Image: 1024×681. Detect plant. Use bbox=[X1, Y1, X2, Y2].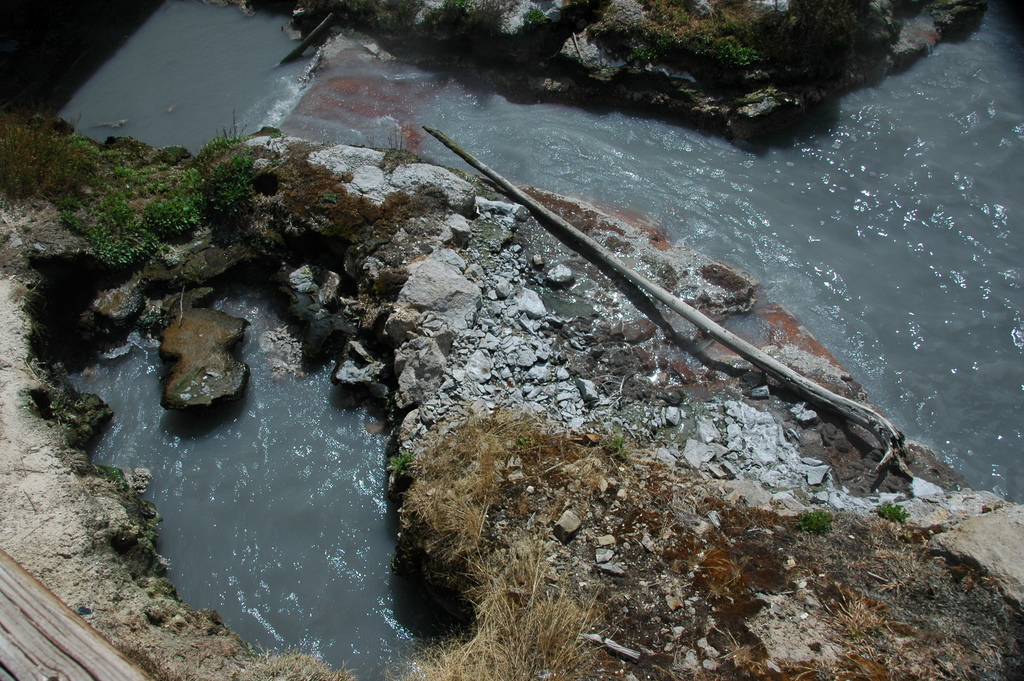
bbox=[390, 453, 406, 479].
